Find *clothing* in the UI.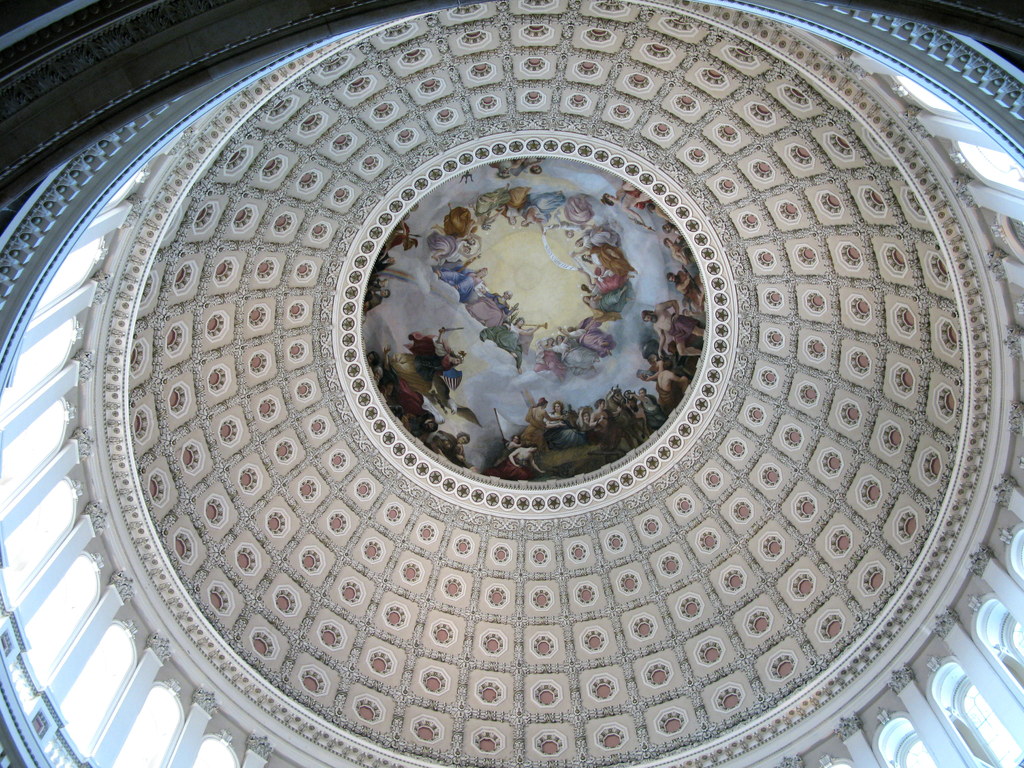
UI element at locate(639, 392, 666, 426).
